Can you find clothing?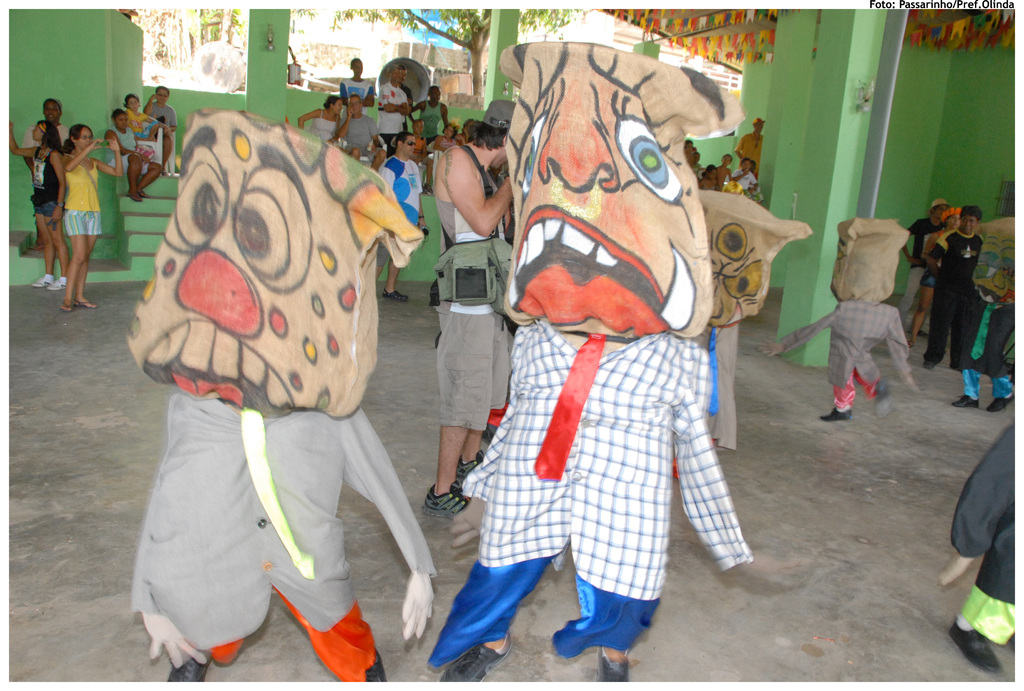
Yes, bounding box: (428,318,753,676).
